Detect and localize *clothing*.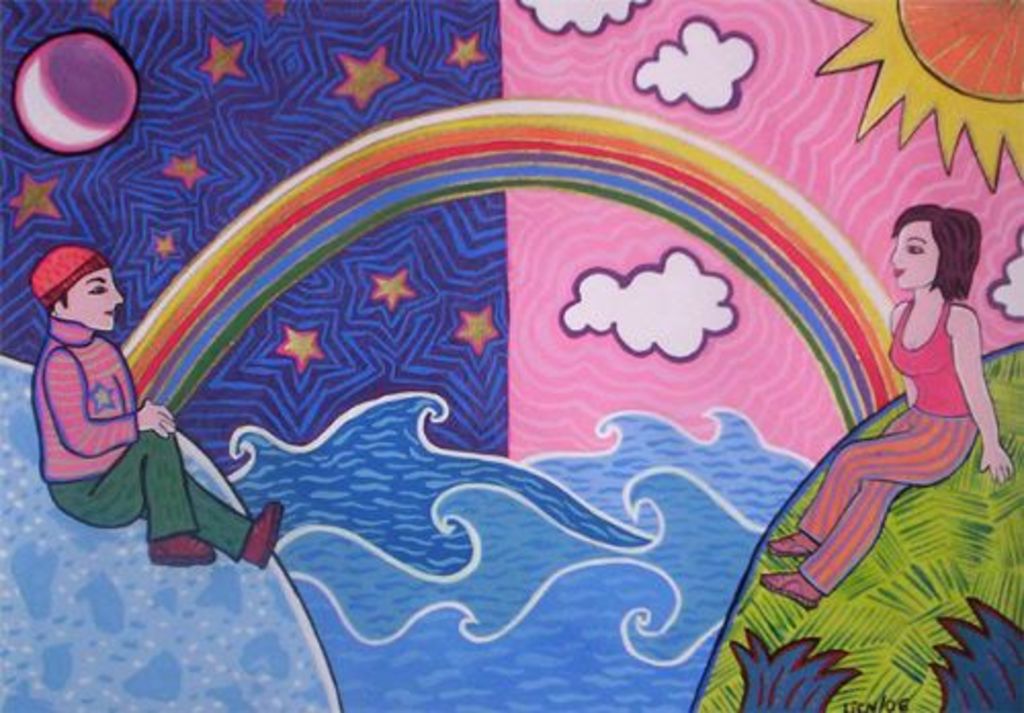
Localized at rect(791, 287, 979, 592).
